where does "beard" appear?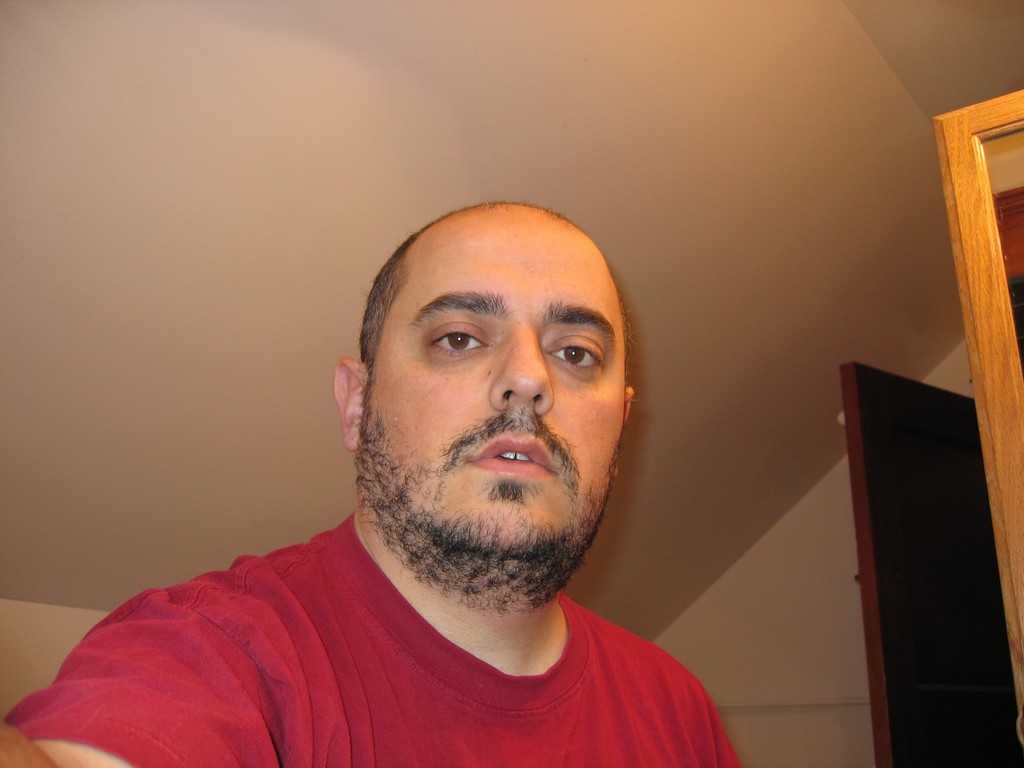
Appears at pyautogui.locateOnScreen(367, 408, 618, 610).
